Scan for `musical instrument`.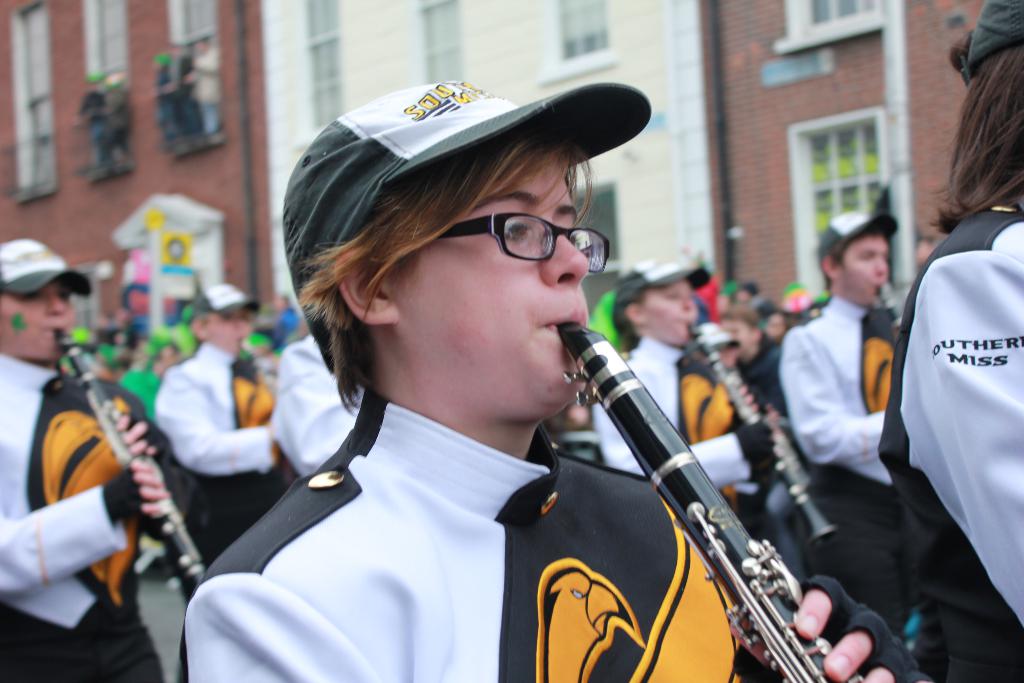
Scan result: detection(236, 338, 282, 388).
